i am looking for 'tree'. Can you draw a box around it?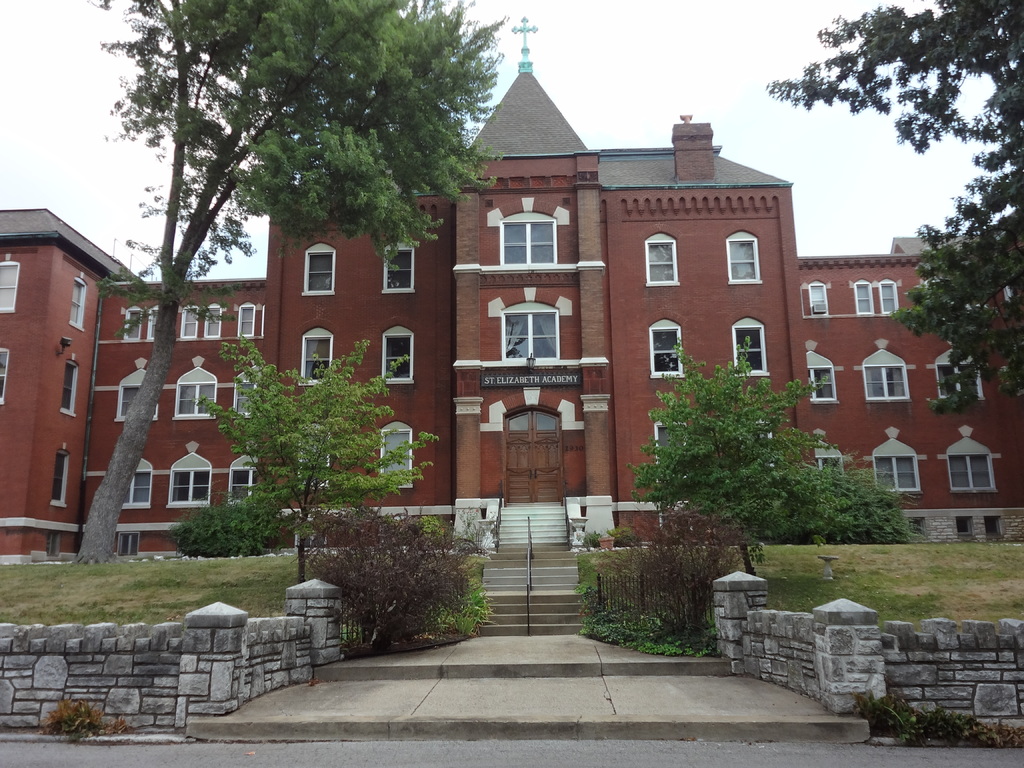
Sure, the bounding box is Rect(756, 0, 1023, 414).
